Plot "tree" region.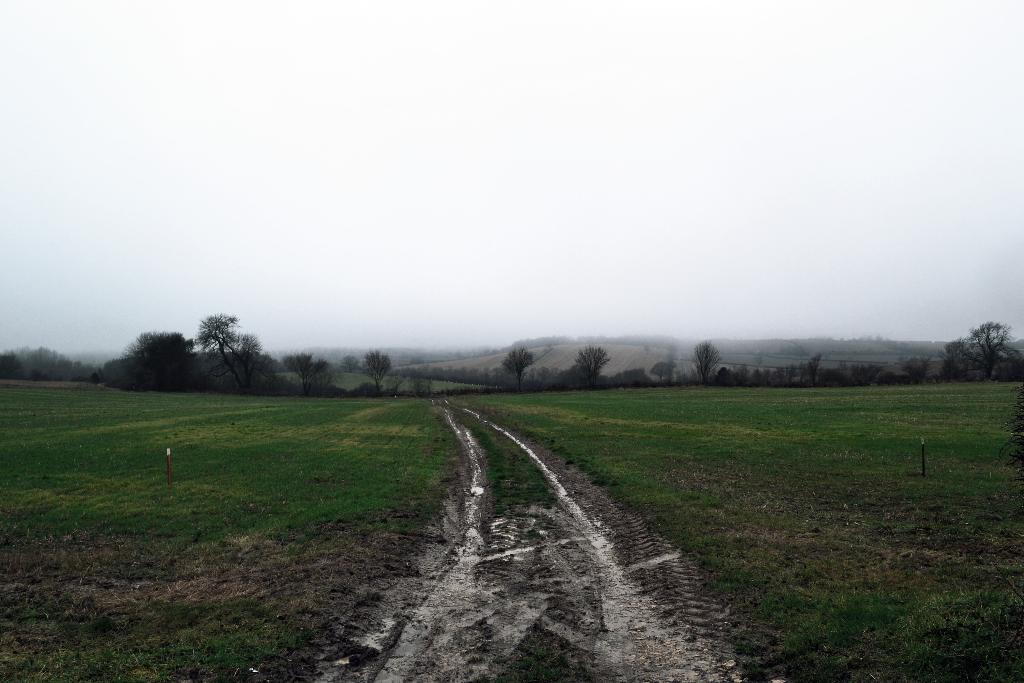
Plotted at bbox=(499, 346, 532, 390).
